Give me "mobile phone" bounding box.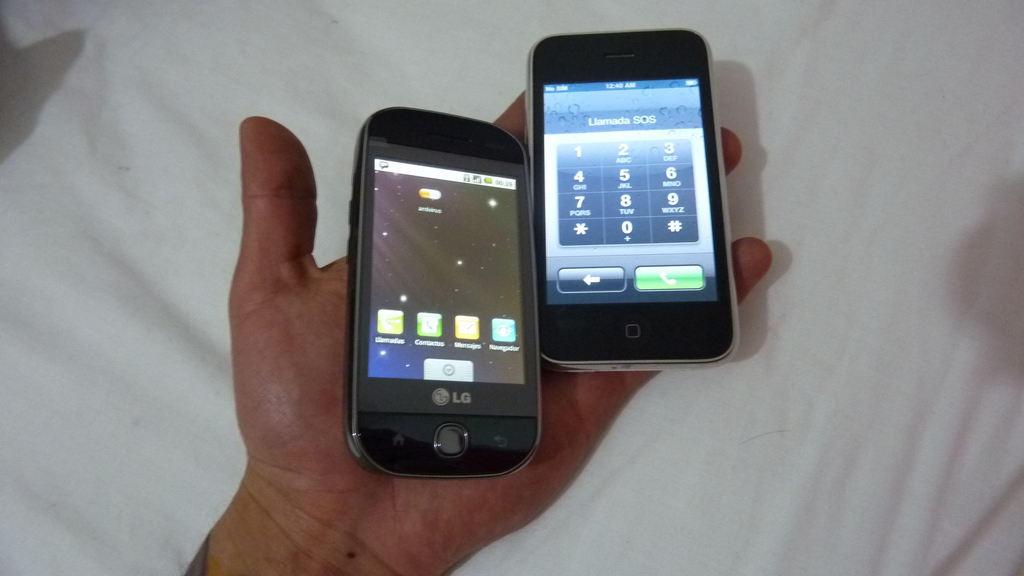
{"left": 524, "top": 26, "right": 739, "bottom": 372}.
